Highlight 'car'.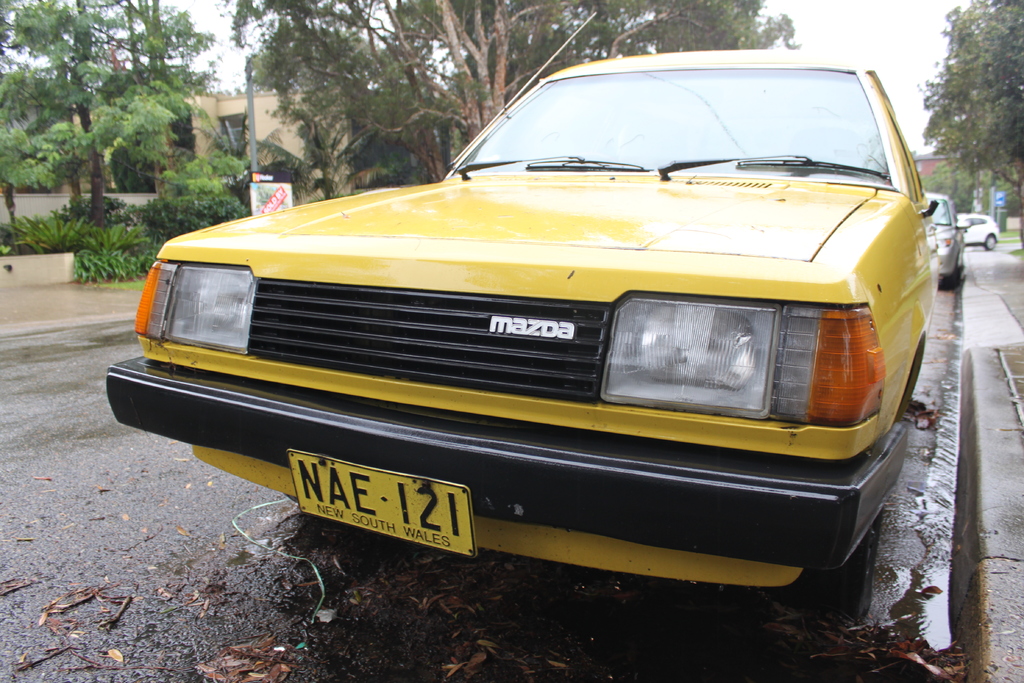
Highlighted region: 960 210 1001 252.
